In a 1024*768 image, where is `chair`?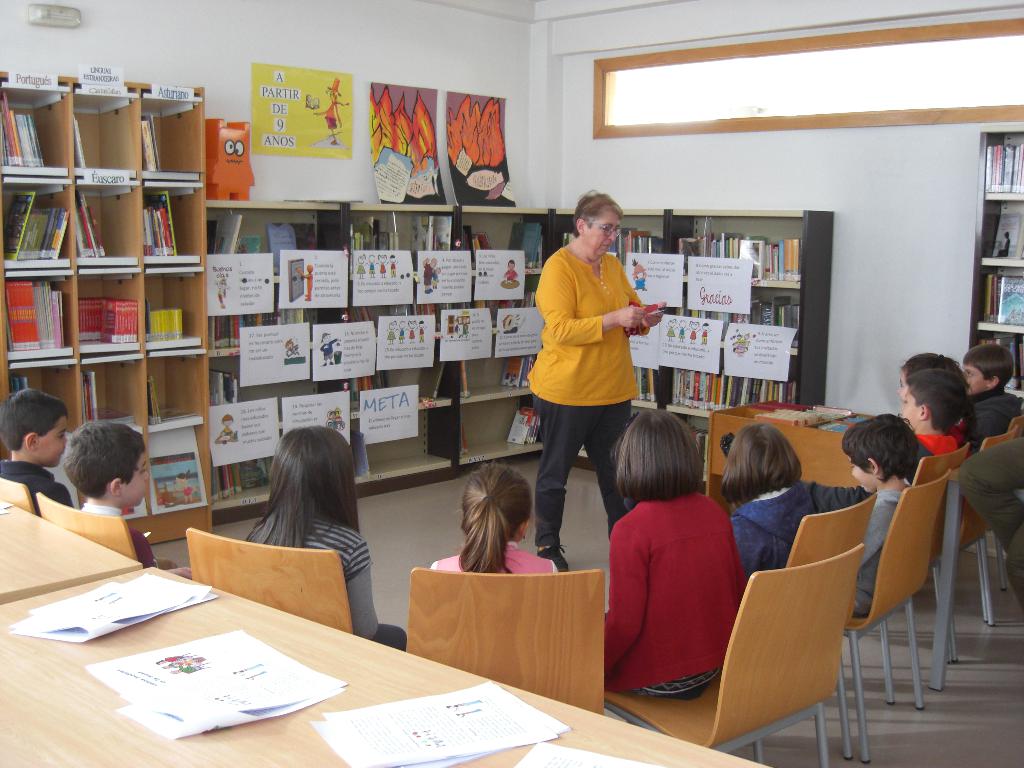
pyautogui.locateOnScreen(1001, 415, 1023, 596).
